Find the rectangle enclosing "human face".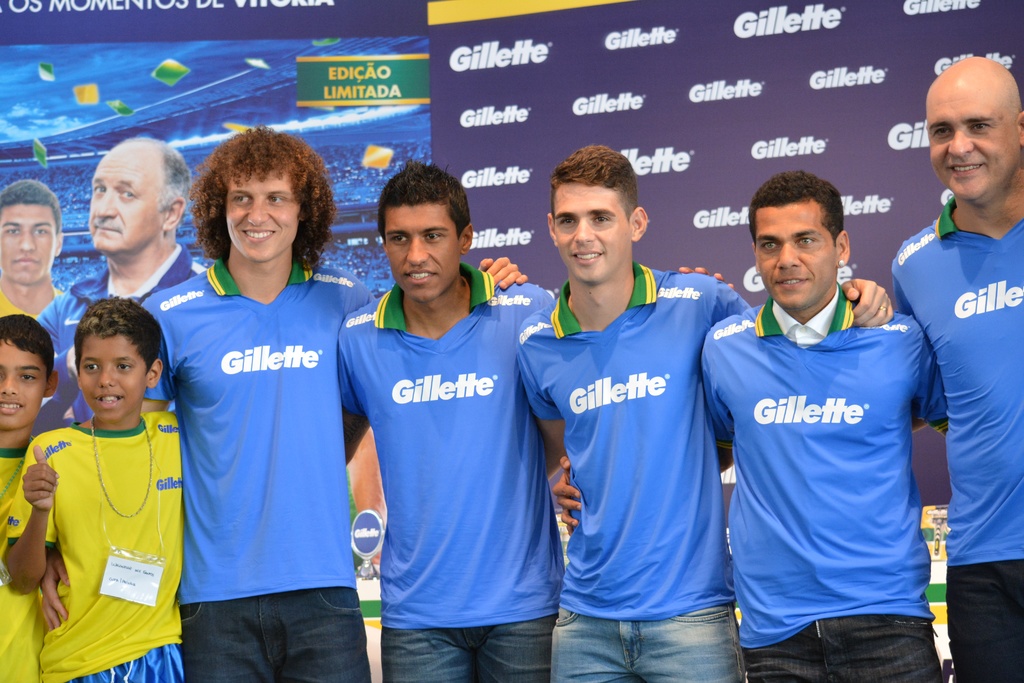
(x1=90, y1=142, x2=170, y2=261).
